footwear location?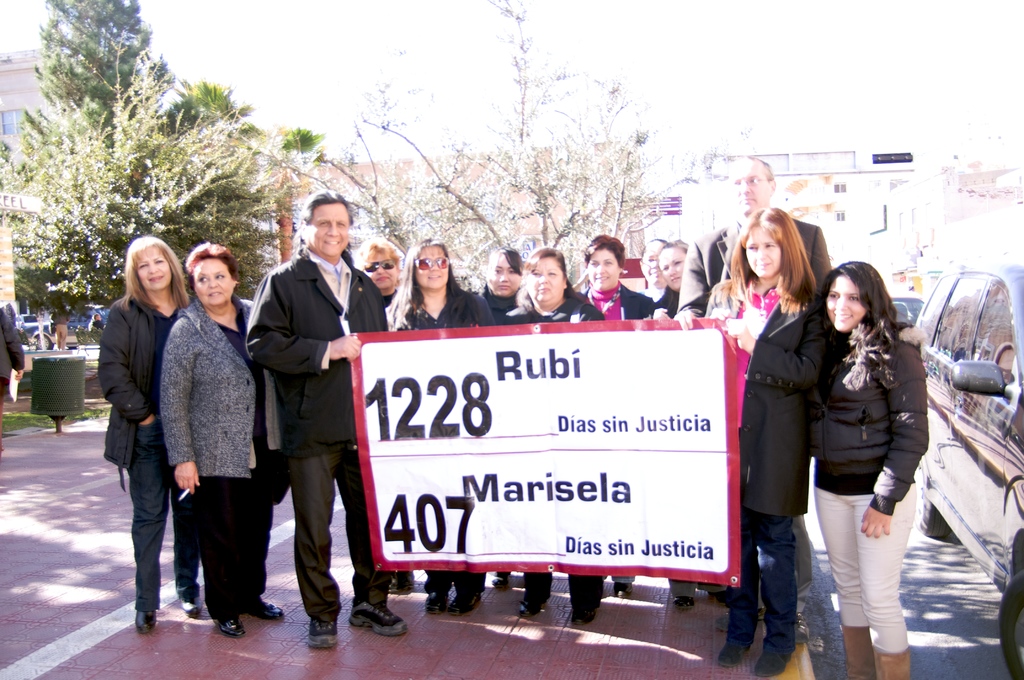
l=241, t=597, r=285, b=619
